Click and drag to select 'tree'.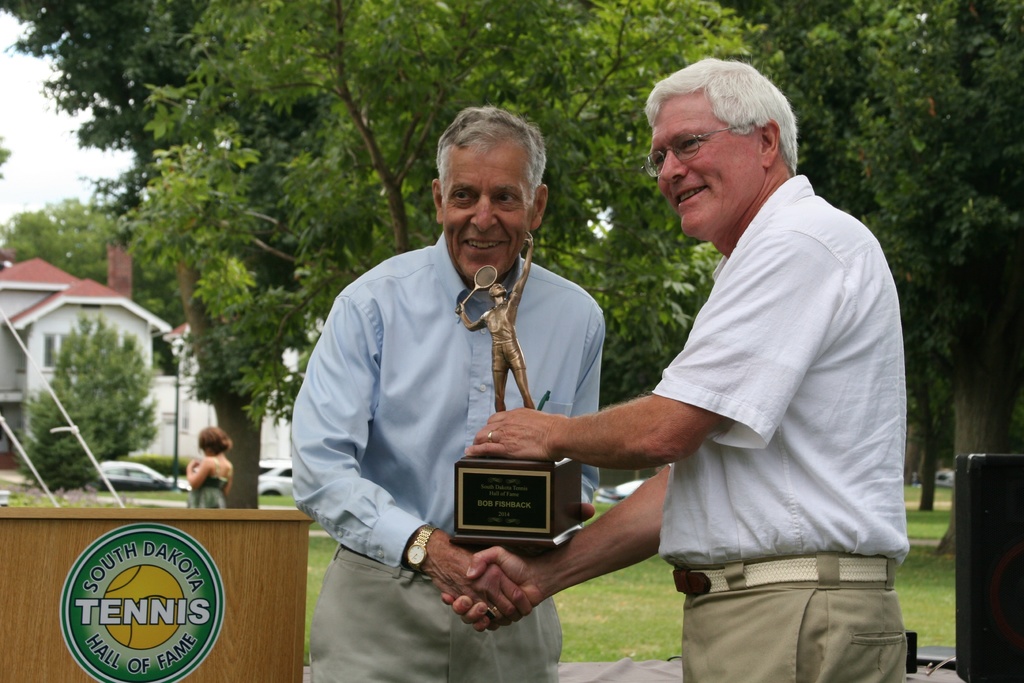
Selection: (0, 0, 314, 506).
